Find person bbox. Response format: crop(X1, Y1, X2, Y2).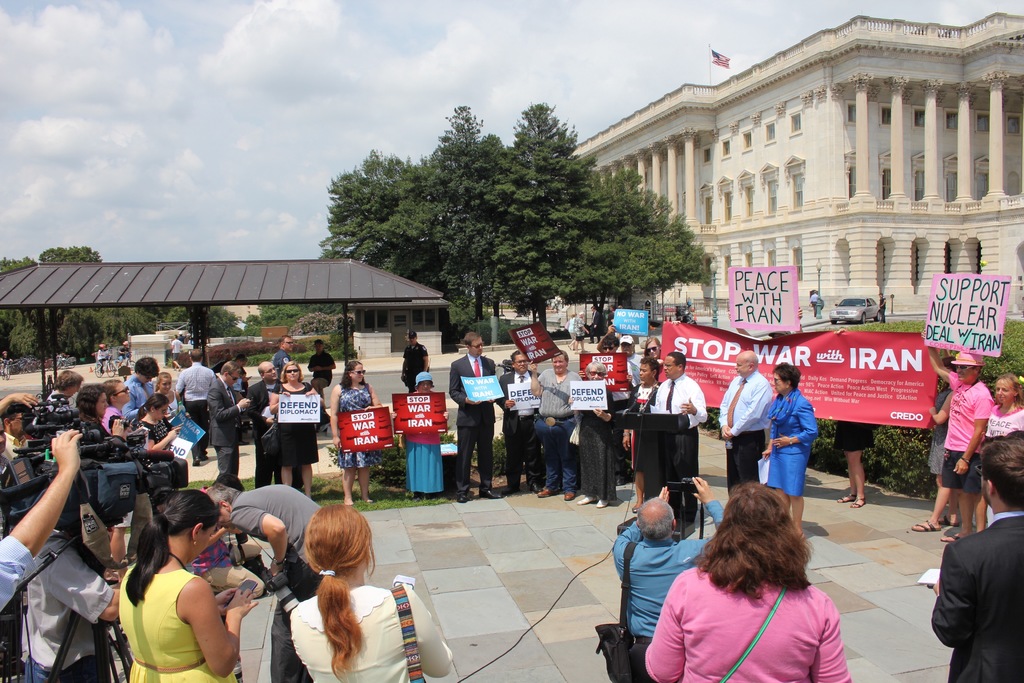
crop(245, 361, 280, 485).
